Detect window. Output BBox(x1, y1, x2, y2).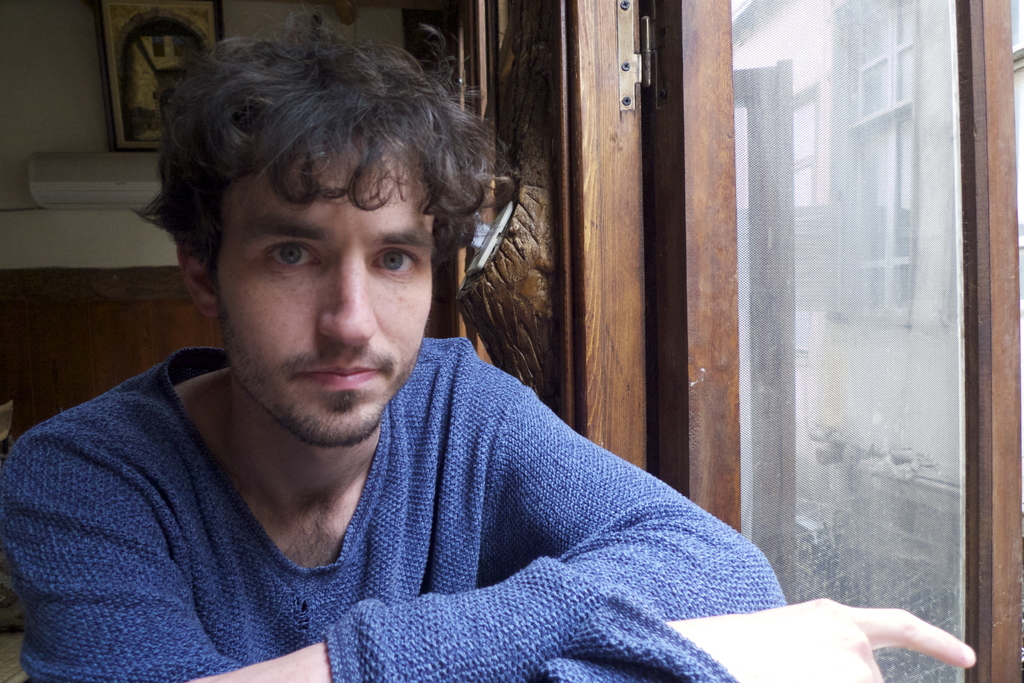
BBox(839, 111, 910, 326).
